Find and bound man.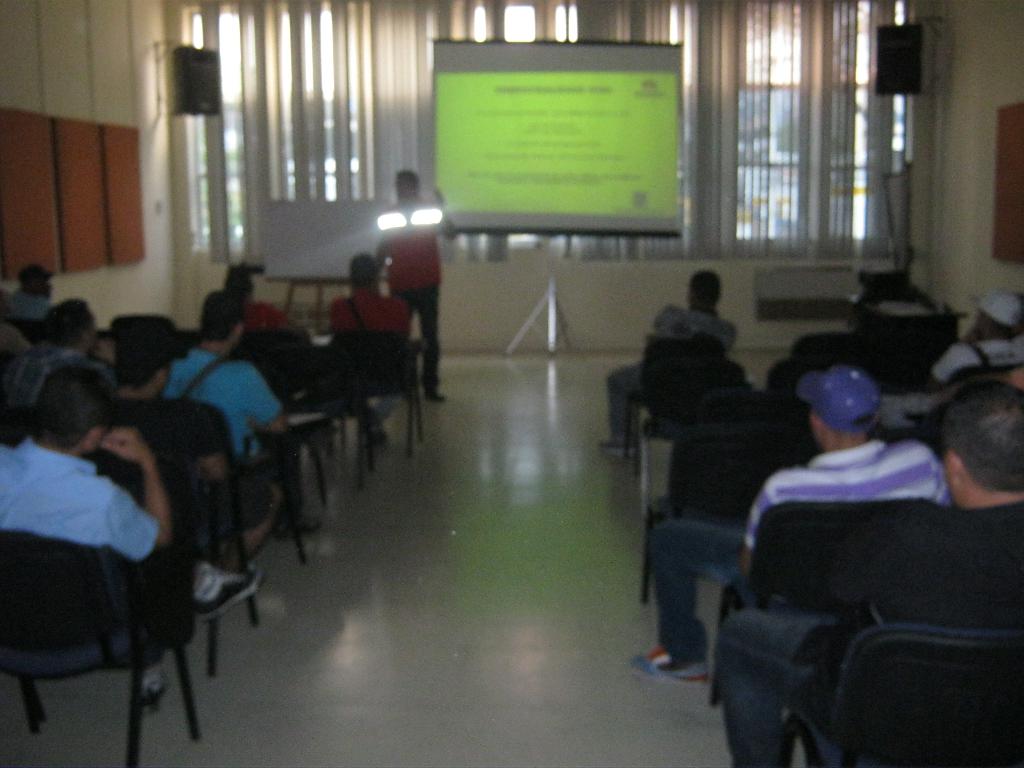
Bound: bbox=(888, 293, 1023, 419).
